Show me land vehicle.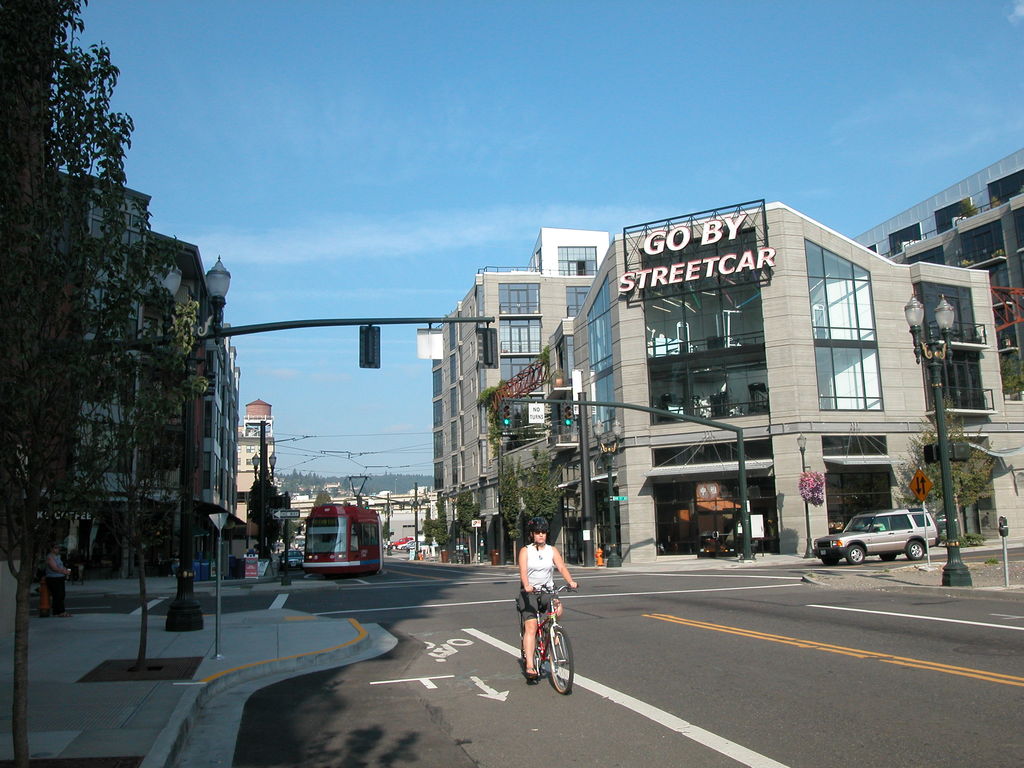
land vehicle is here: select_region(506, 577, 580, 702).
